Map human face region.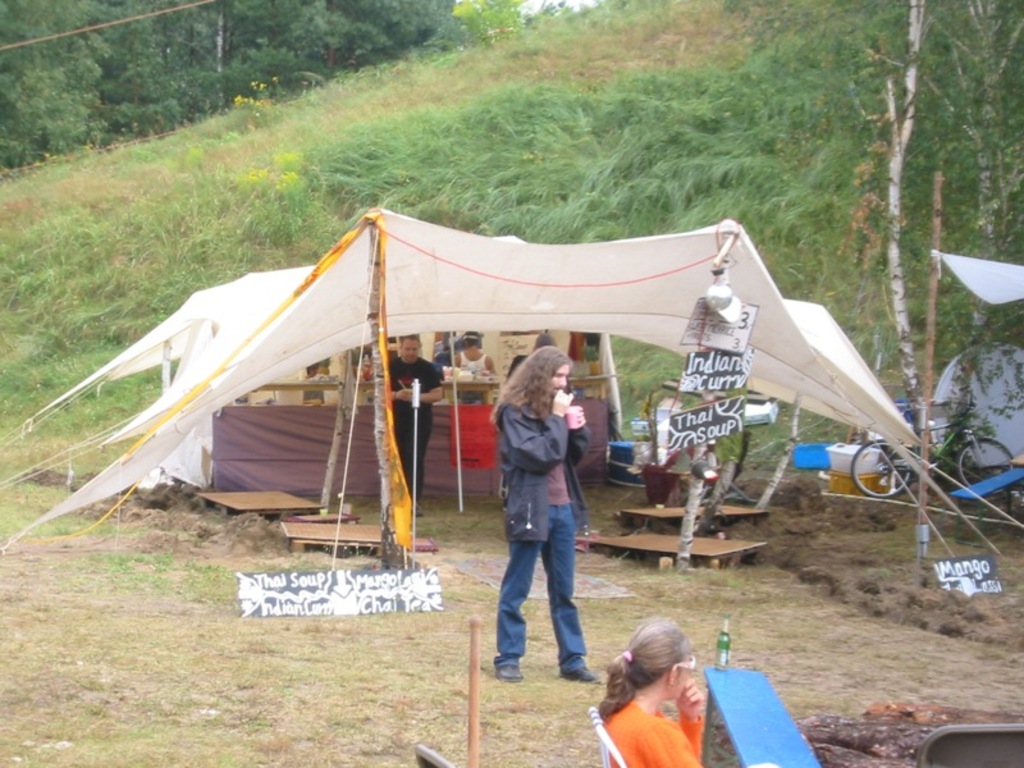
Mapped to detection(399, 339, 419, 362).
